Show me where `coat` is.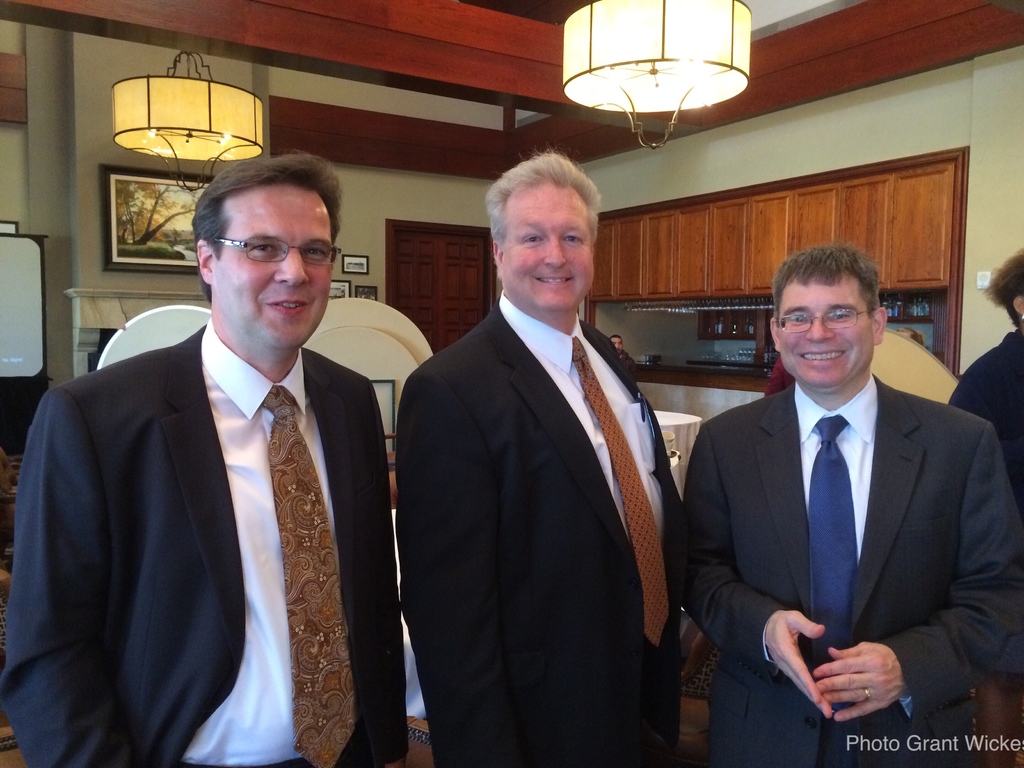
`coat` is at box(411, 292, 687, 767).
